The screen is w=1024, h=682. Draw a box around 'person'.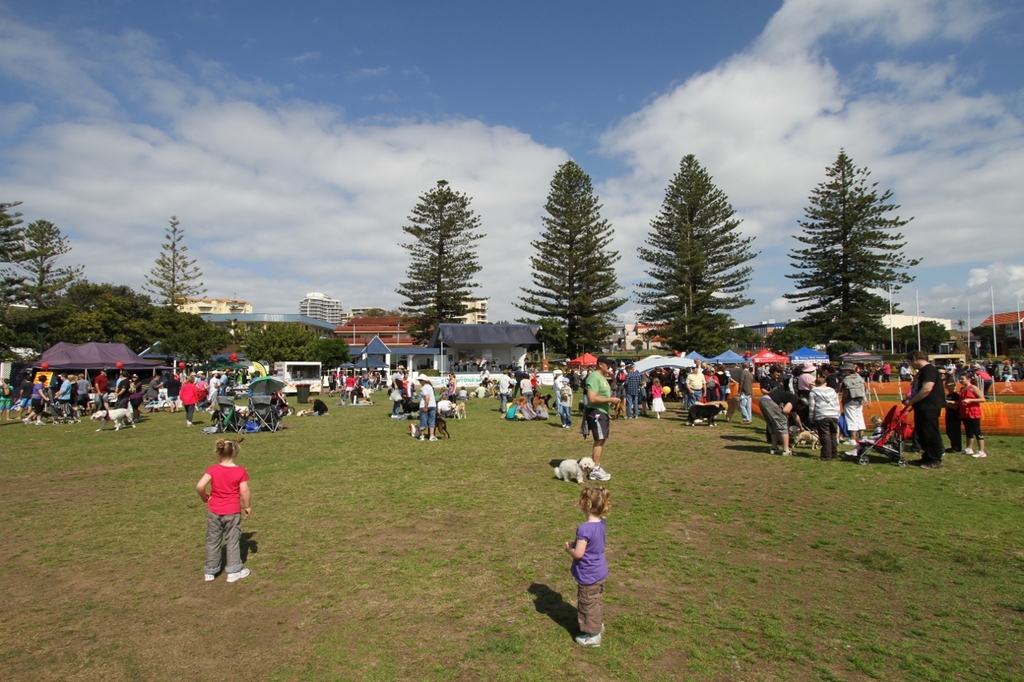
(735,359,754,425).
